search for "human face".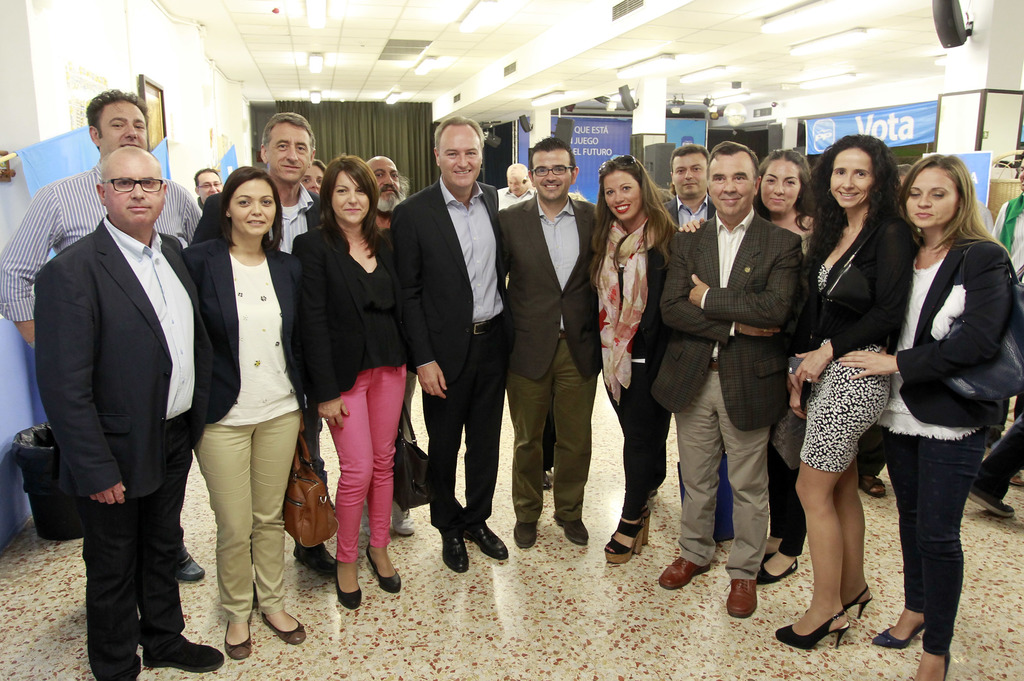
Found at region(106, 156, 166, 225).
